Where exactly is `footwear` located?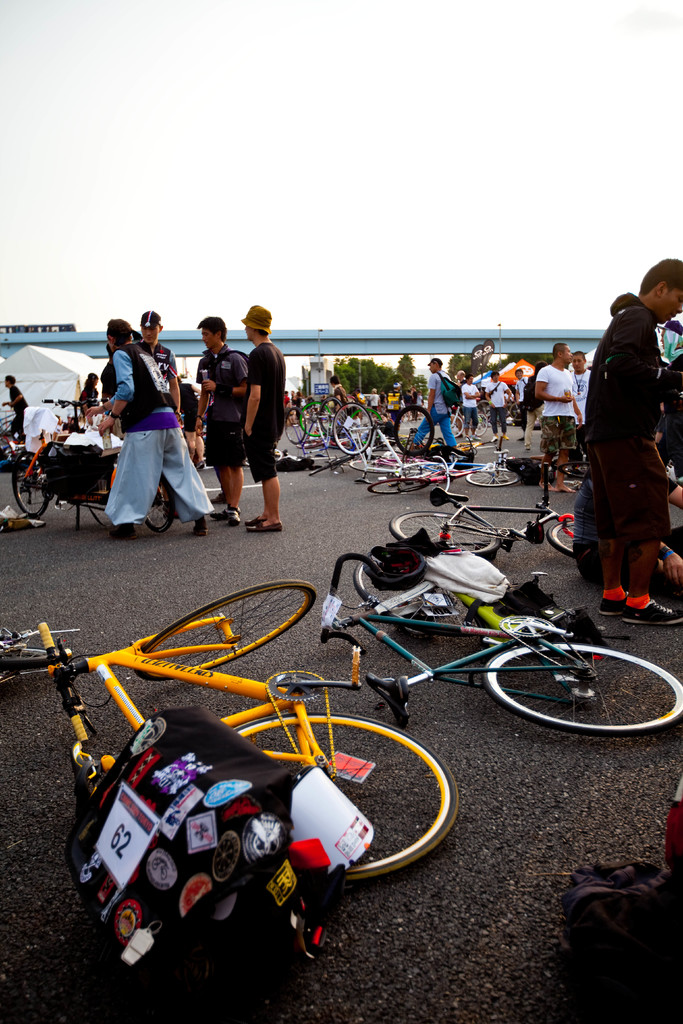
Its bounding box is <region>502, 435, 511, 442</region>.
